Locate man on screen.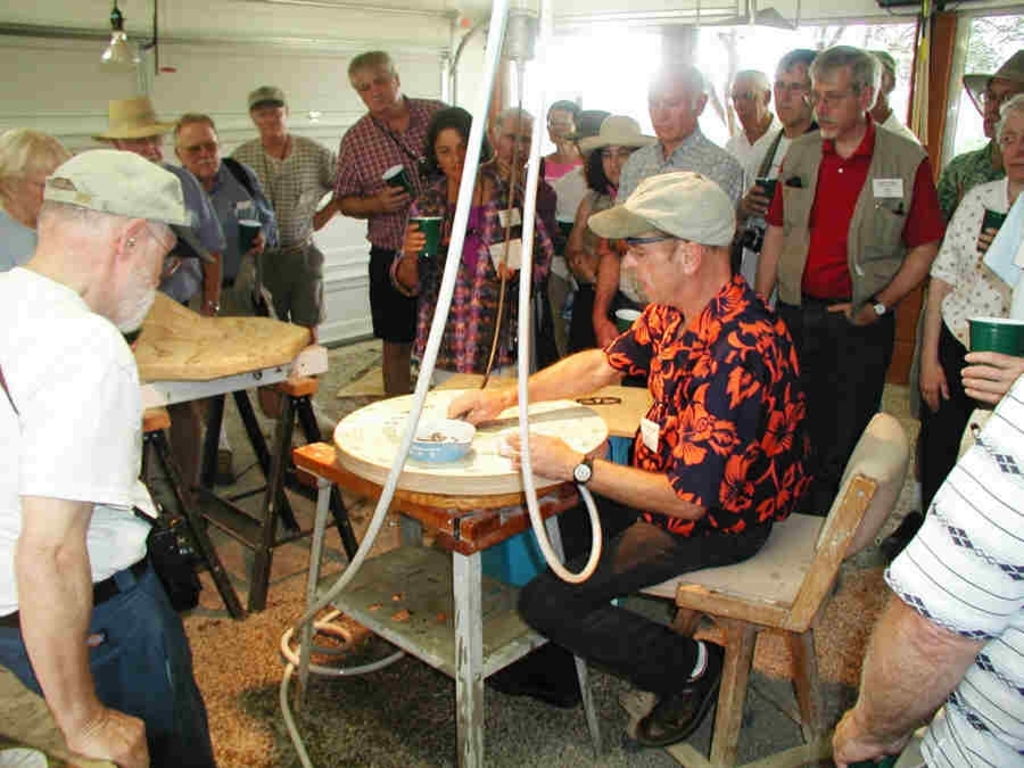
On screen at bbox(85, 94, 226, 487).
